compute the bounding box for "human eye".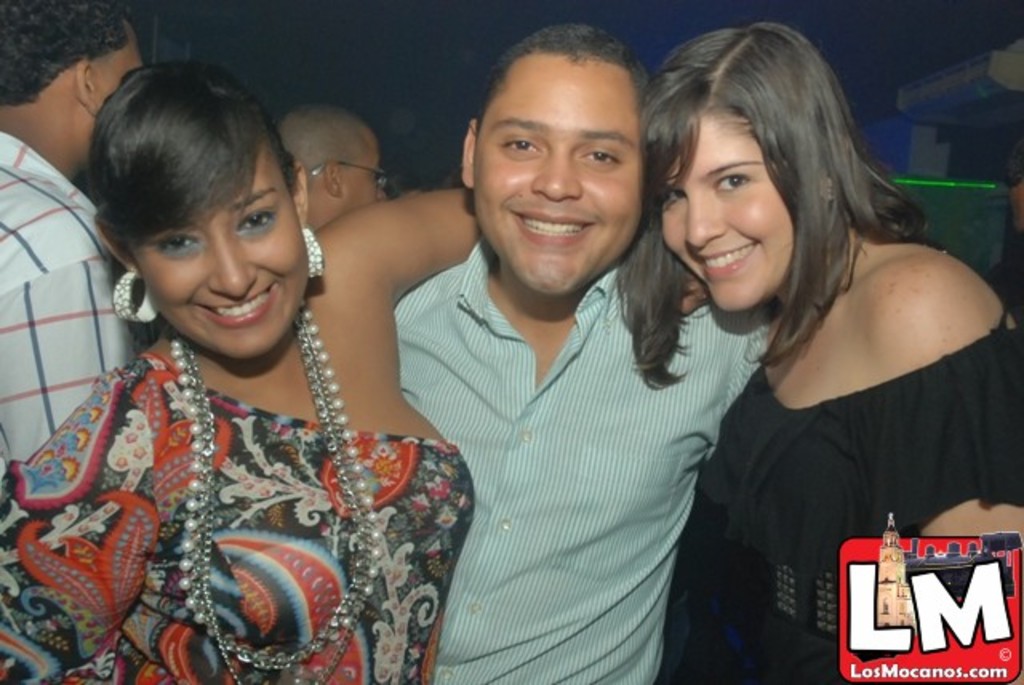
(710, 170, 749, 195).
